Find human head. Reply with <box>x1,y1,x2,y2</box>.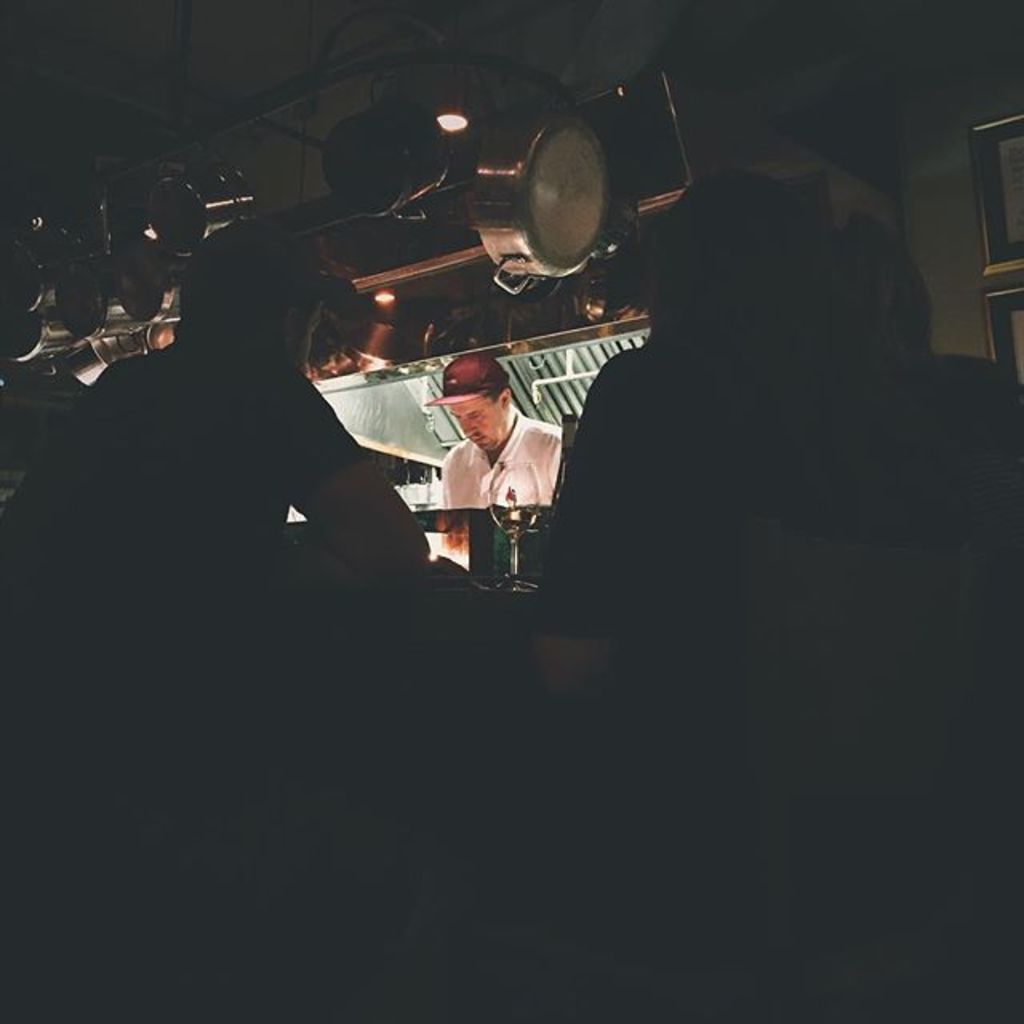
<box>170,224,314,378</box>.
